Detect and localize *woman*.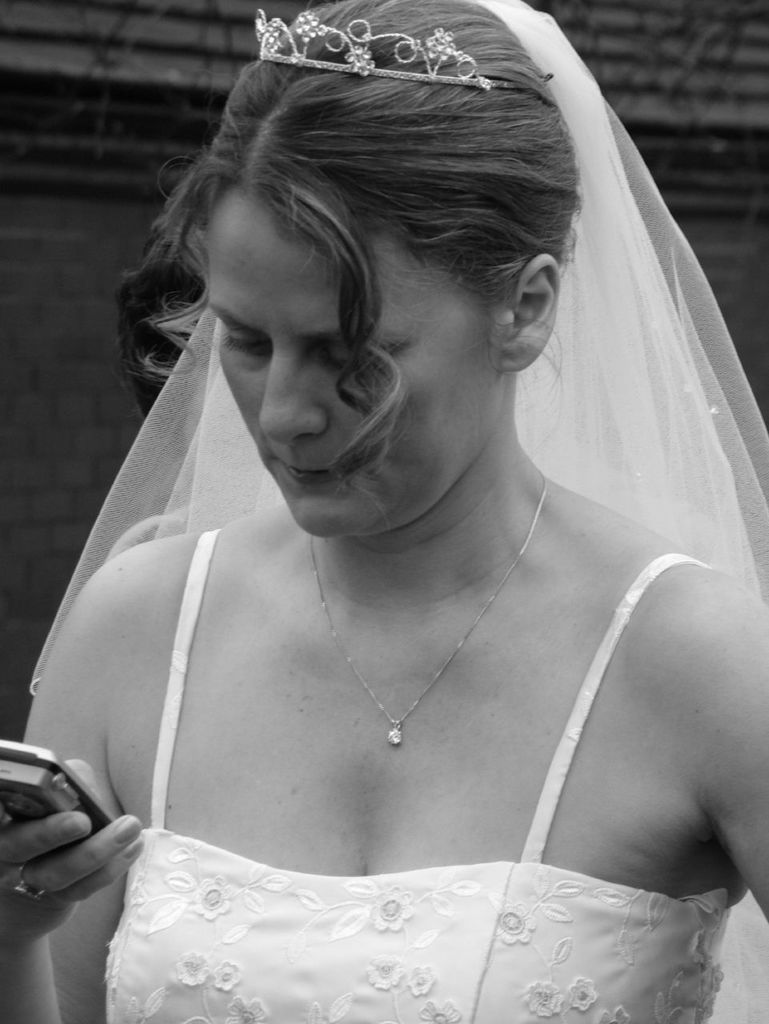
Localized at (0, 0, 768, 1023).
